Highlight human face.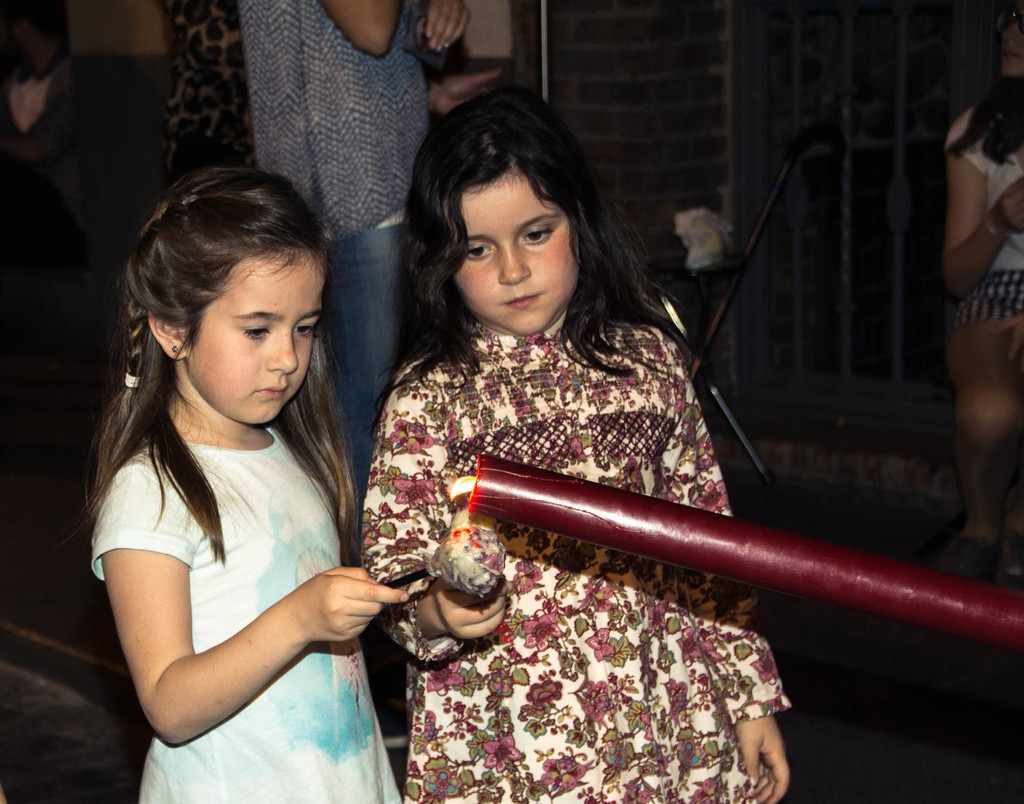
Highlighted region: 453/176/579/334.
